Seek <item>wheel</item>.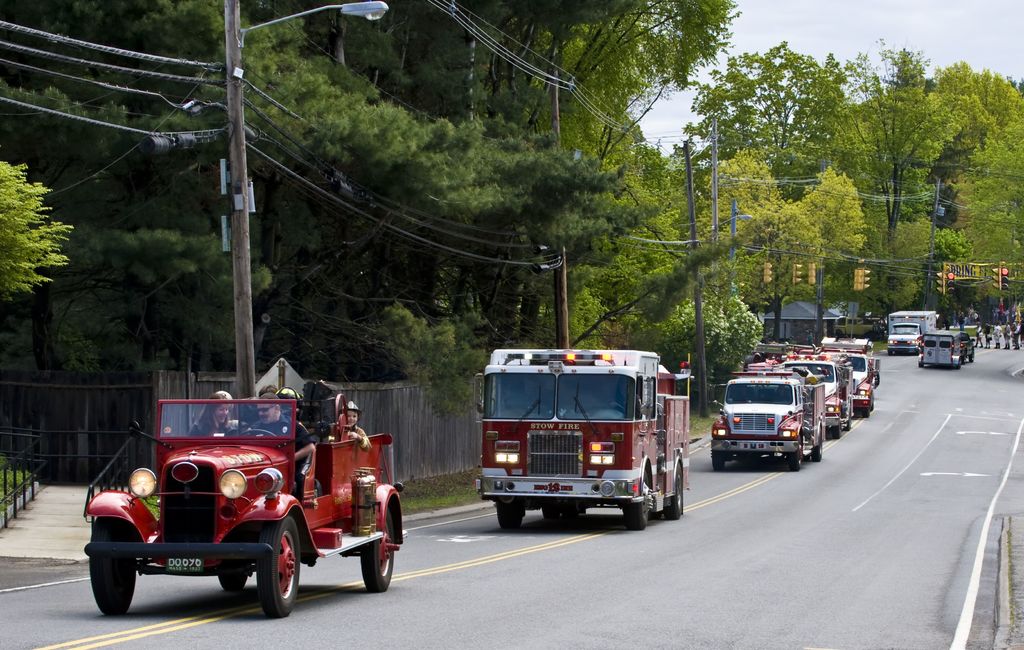
<region>359, 509, 395, 593</region>.
